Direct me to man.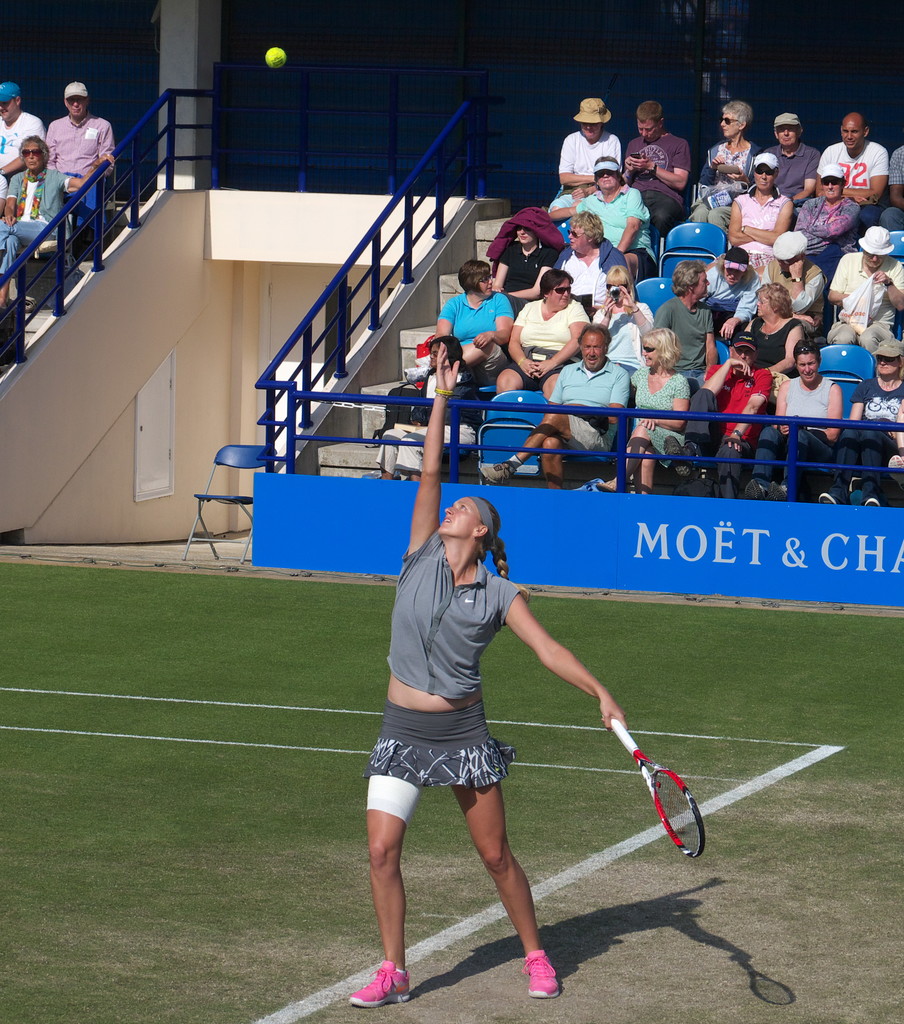
Direction: (796, 159, 859, 257).
